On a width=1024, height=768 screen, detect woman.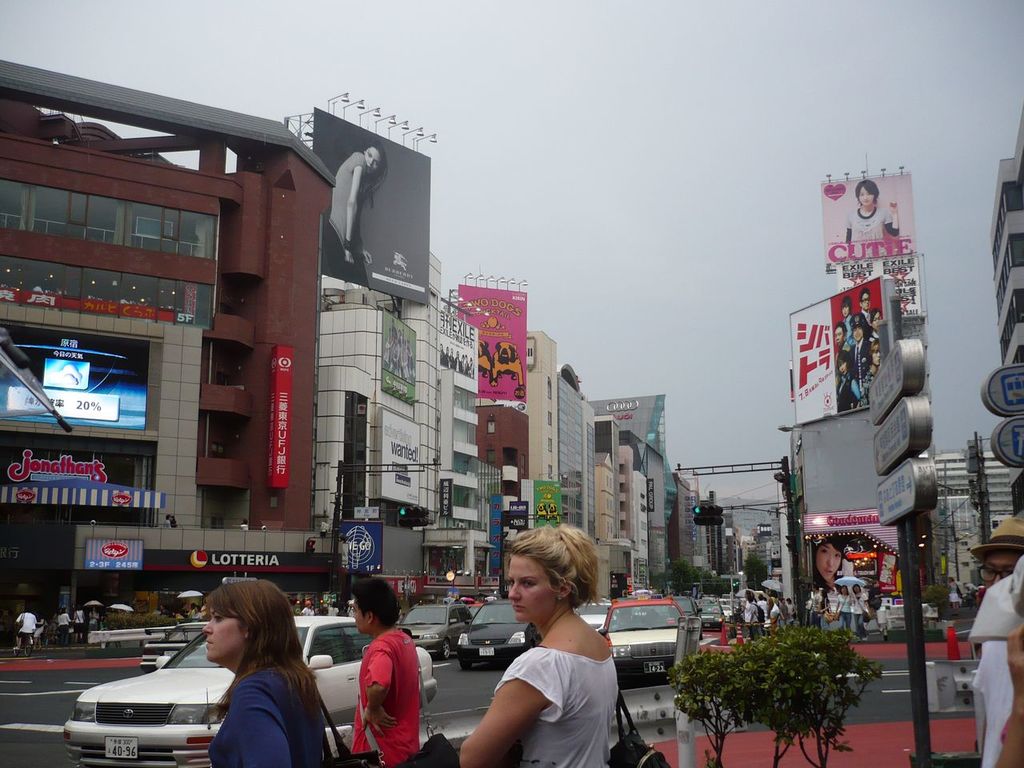
(left=946, top=574, right=959, bottom=606).
